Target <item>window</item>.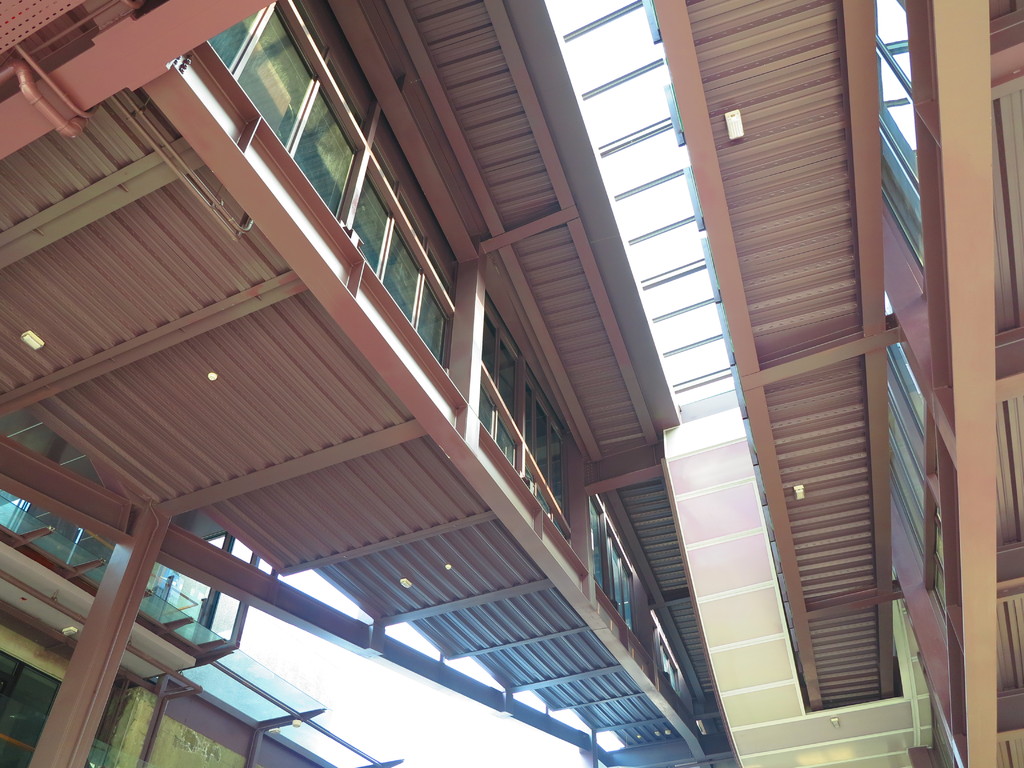
Target region: select_region(213, 23, 356, 209).
